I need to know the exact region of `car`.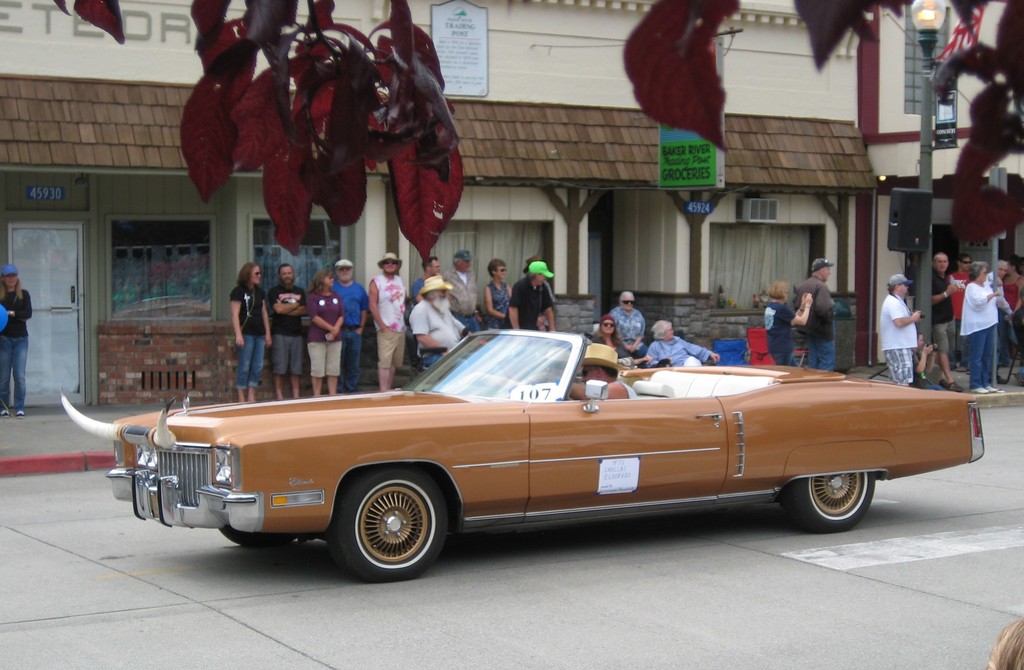
Region: 60 329 984 582.
